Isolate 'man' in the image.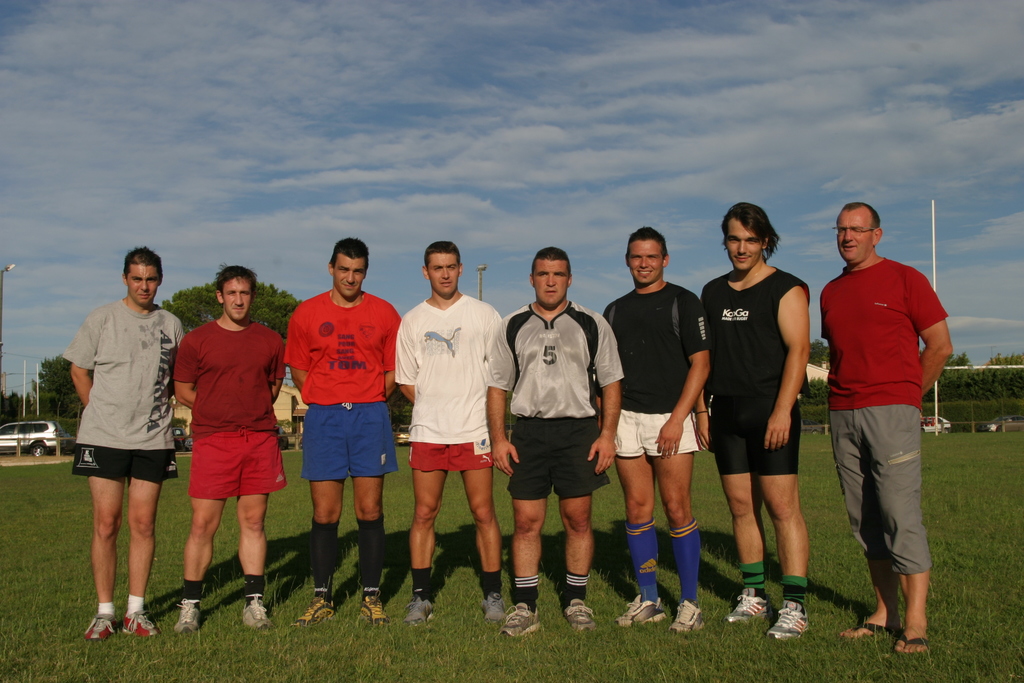
Isolated region: x1=810 y1=197 x2=956 y2=652.
